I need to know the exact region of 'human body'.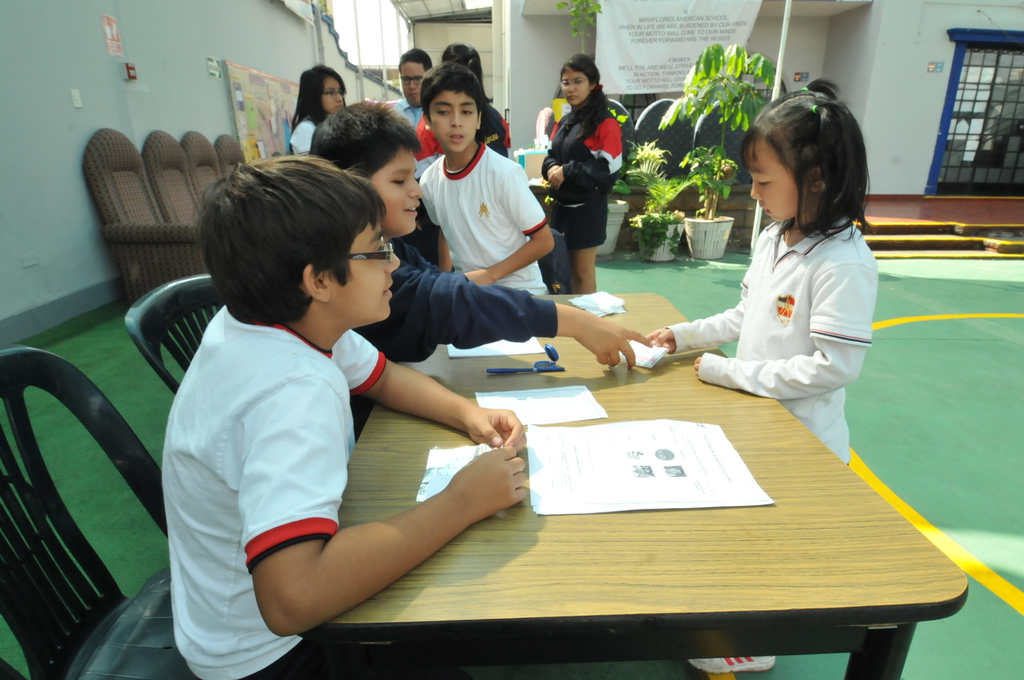
Region: [291, 111, 321, 157].
